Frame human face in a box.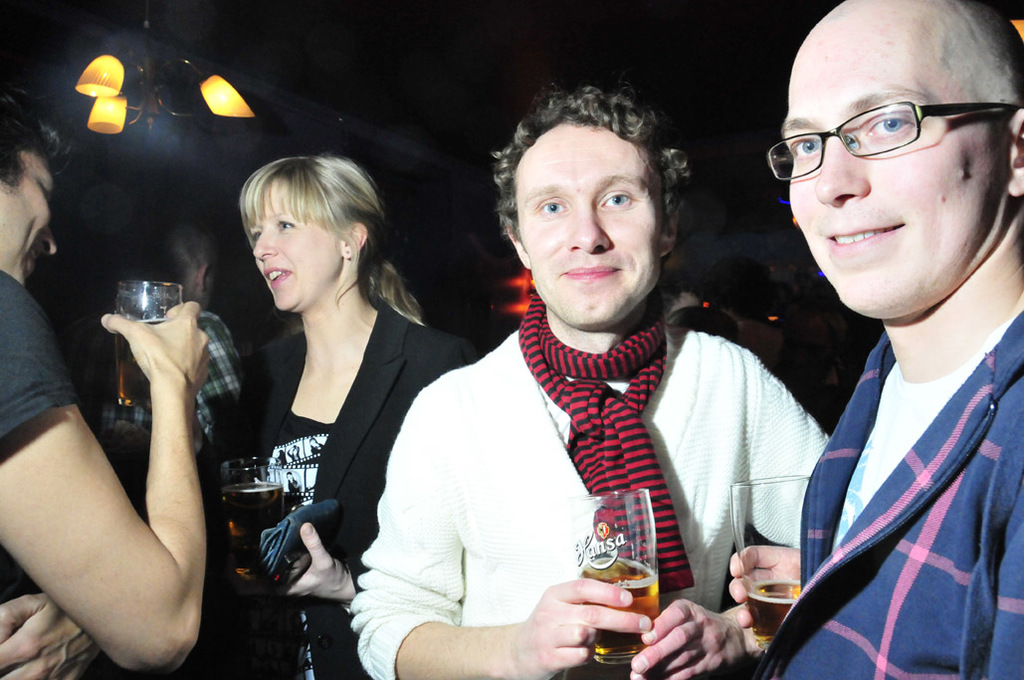
{"x1": 250, "y1": 195, "x2": 340, "y2": 306}.
